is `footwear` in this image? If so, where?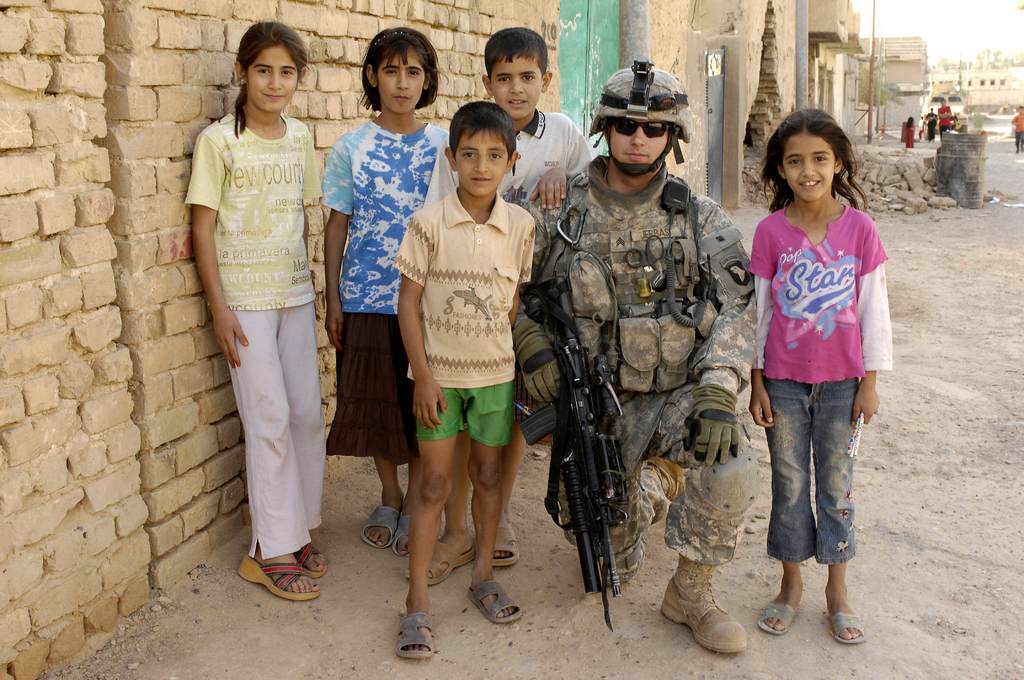
Yes, at (829,608,866,645).
